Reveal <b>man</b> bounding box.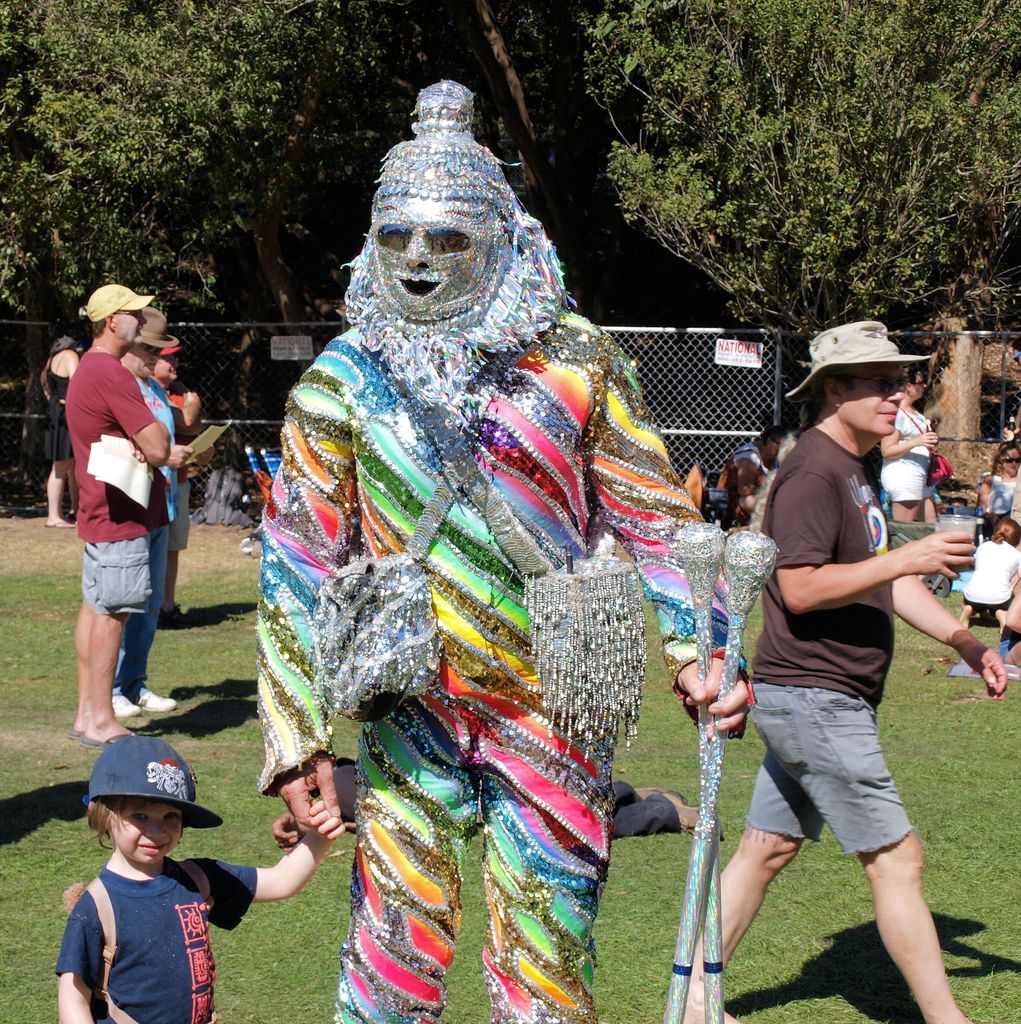
Revealed: x1=155, y1=337, x2=202, y2=620.
